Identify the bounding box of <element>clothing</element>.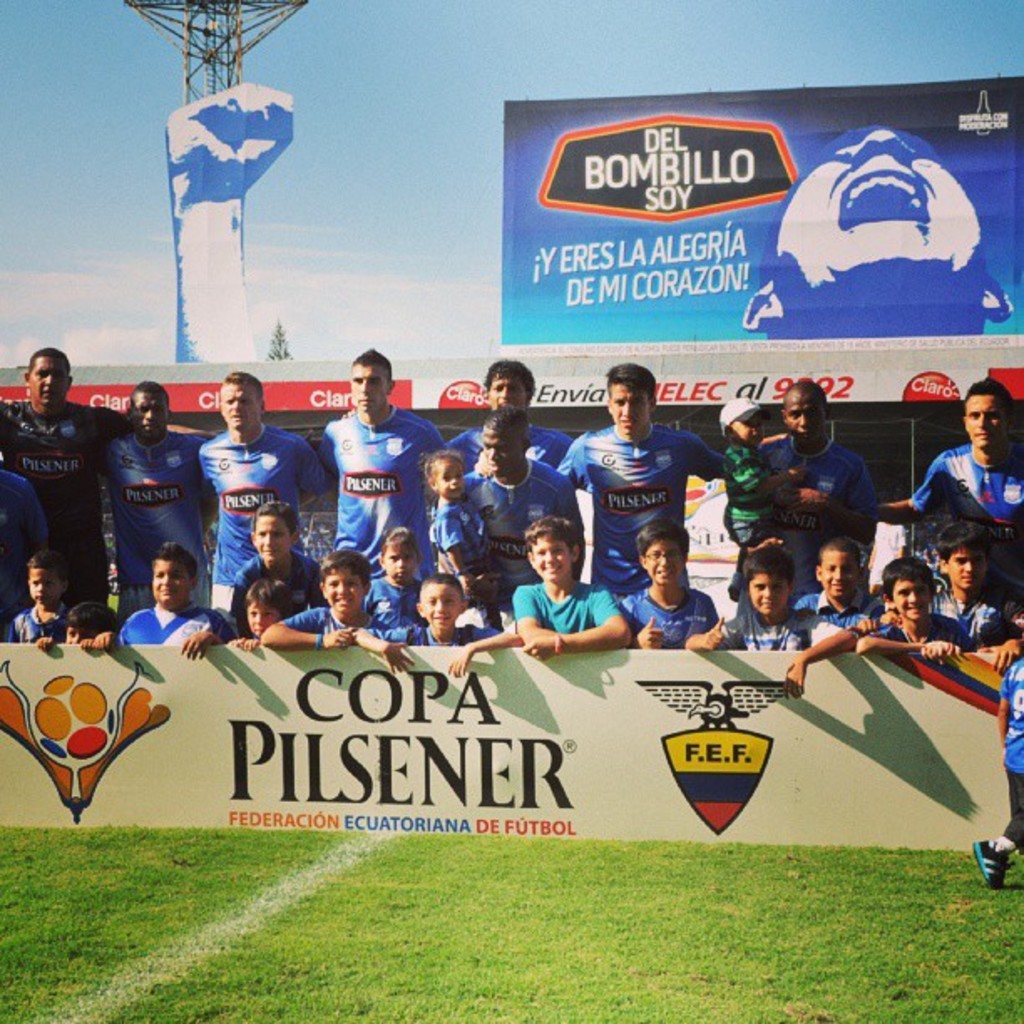
bbox=(224, 550, 323, 602).
